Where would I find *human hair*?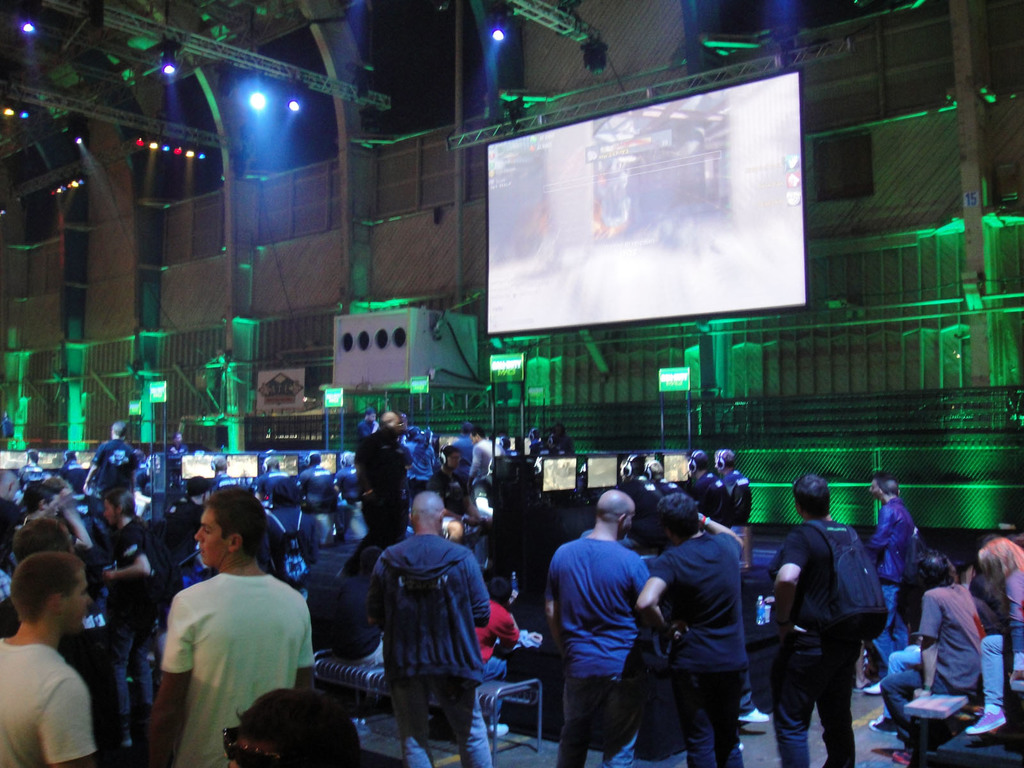
At BBox(364, 403, 374, 418).
